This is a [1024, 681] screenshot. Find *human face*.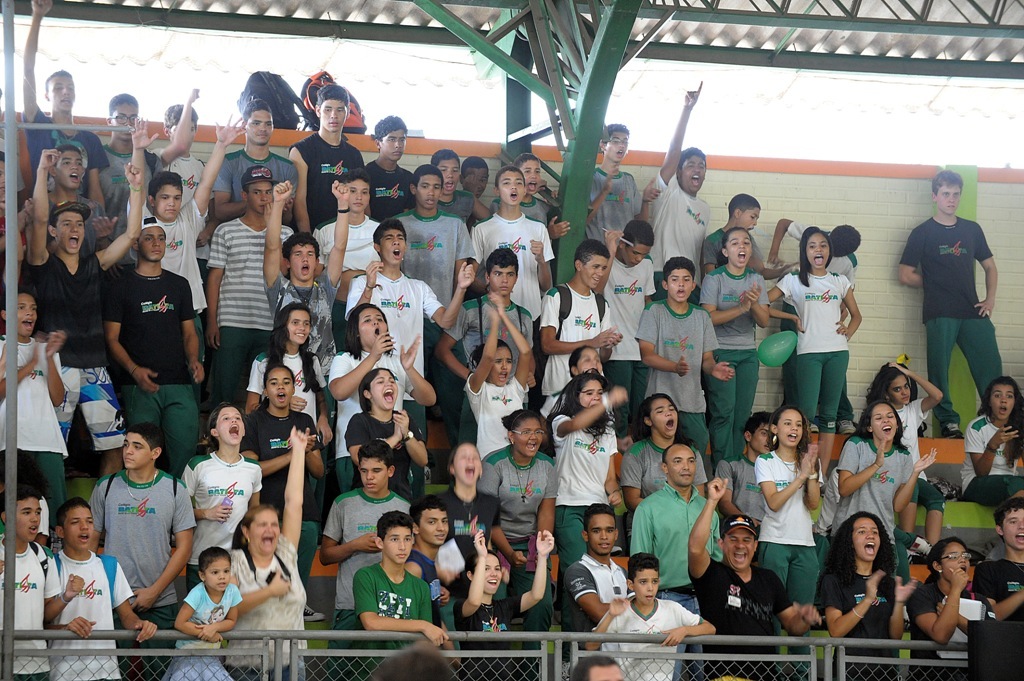
Bounding box: pyautogui.locateOnScreen(664, 262, 697, 301).
